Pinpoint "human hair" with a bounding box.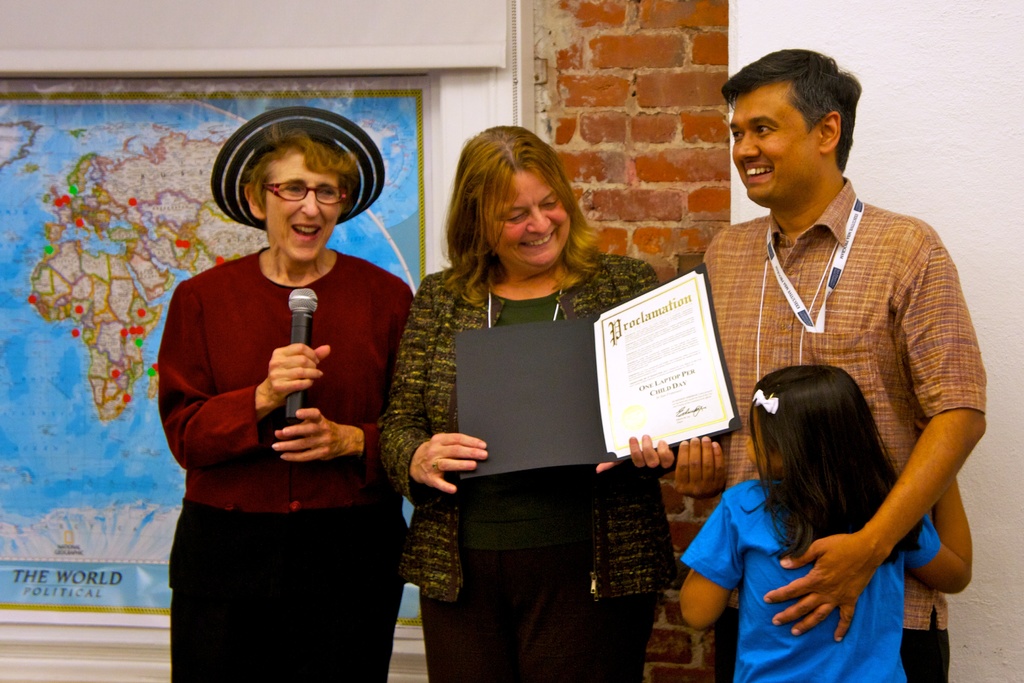
<box>244,122,356,213</box>.
